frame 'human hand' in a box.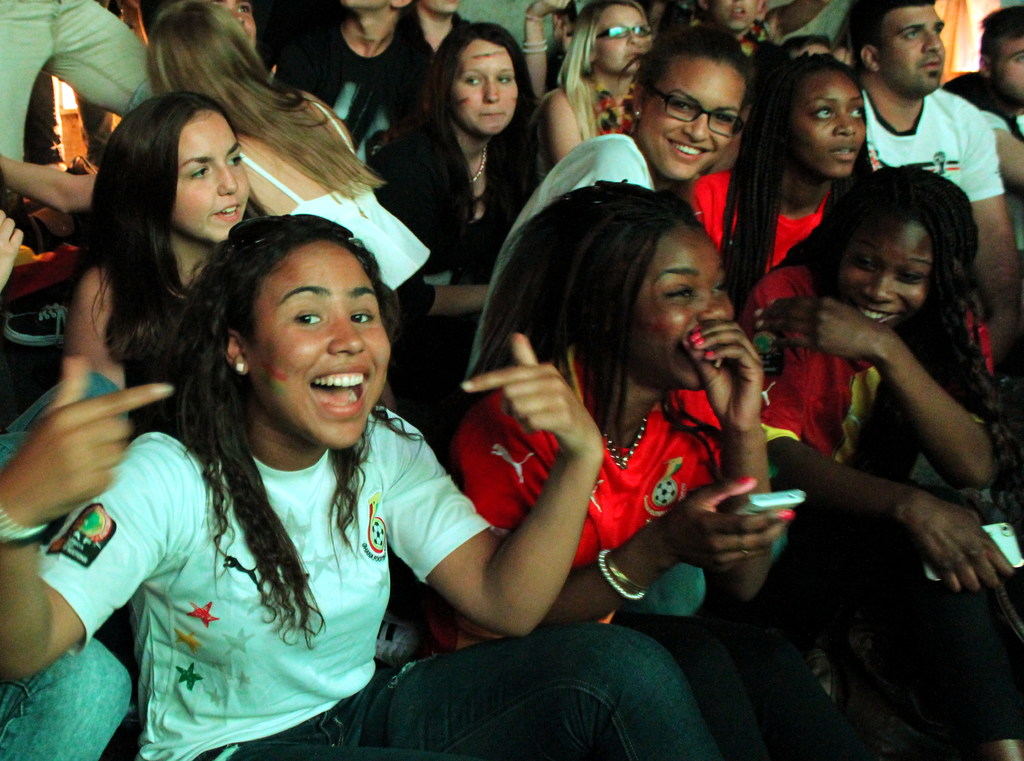
region(682, 322, 767, 436).
